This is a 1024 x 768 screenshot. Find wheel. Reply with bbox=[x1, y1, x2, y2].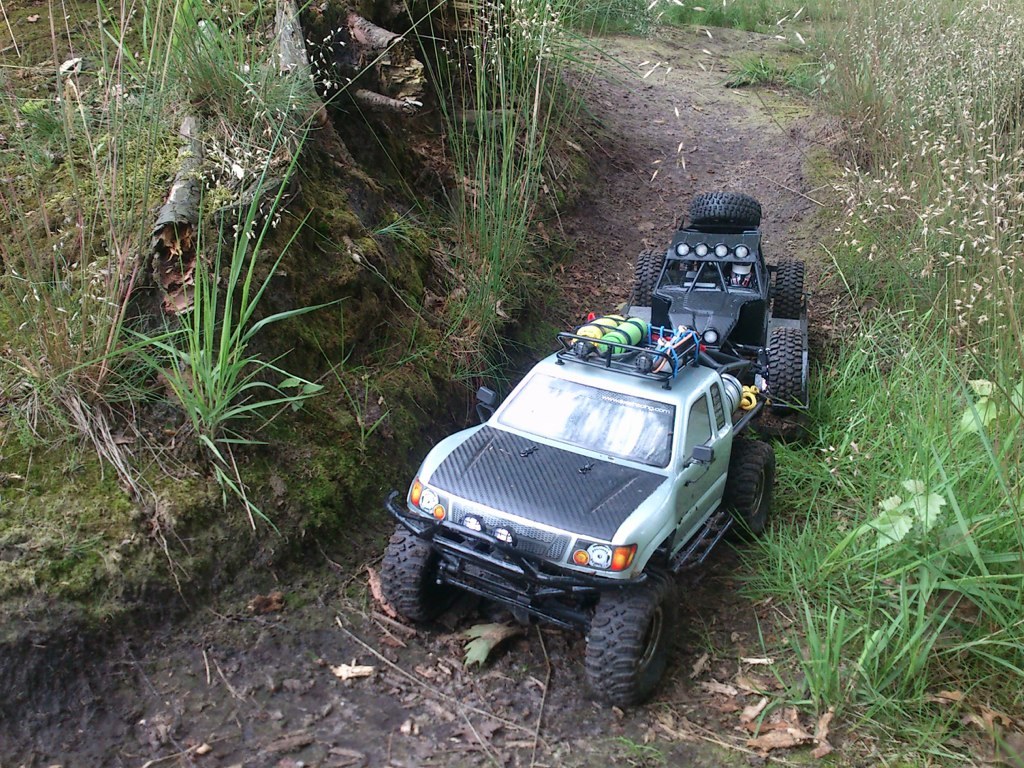
bbox=[375, 524, 466, 631].
